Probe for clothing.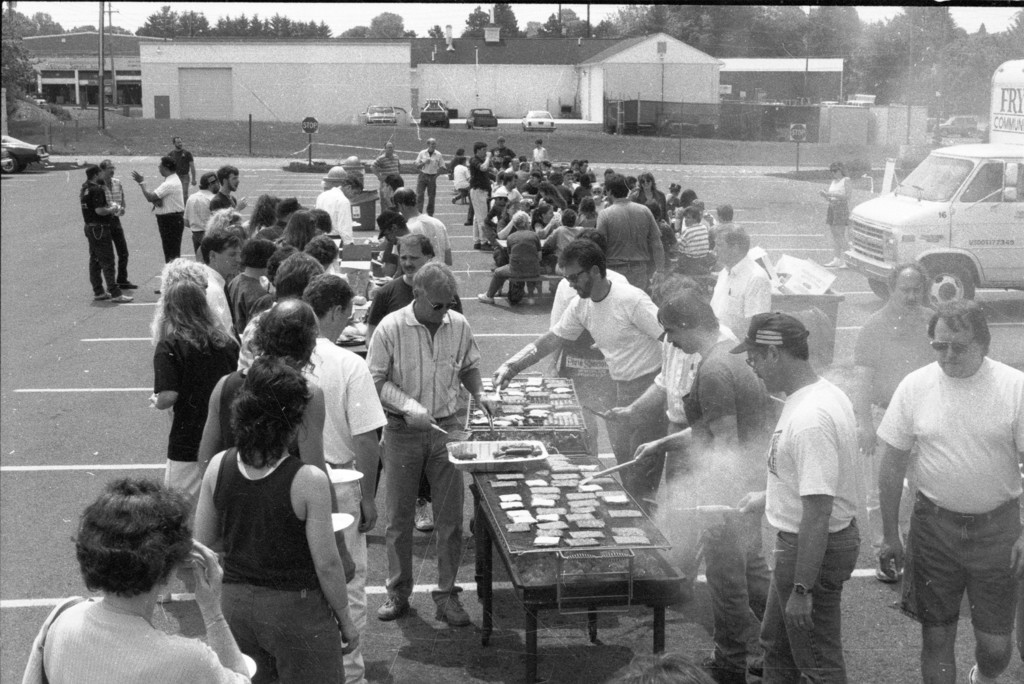
Probe result: rect(484, 148, 515, 179).
